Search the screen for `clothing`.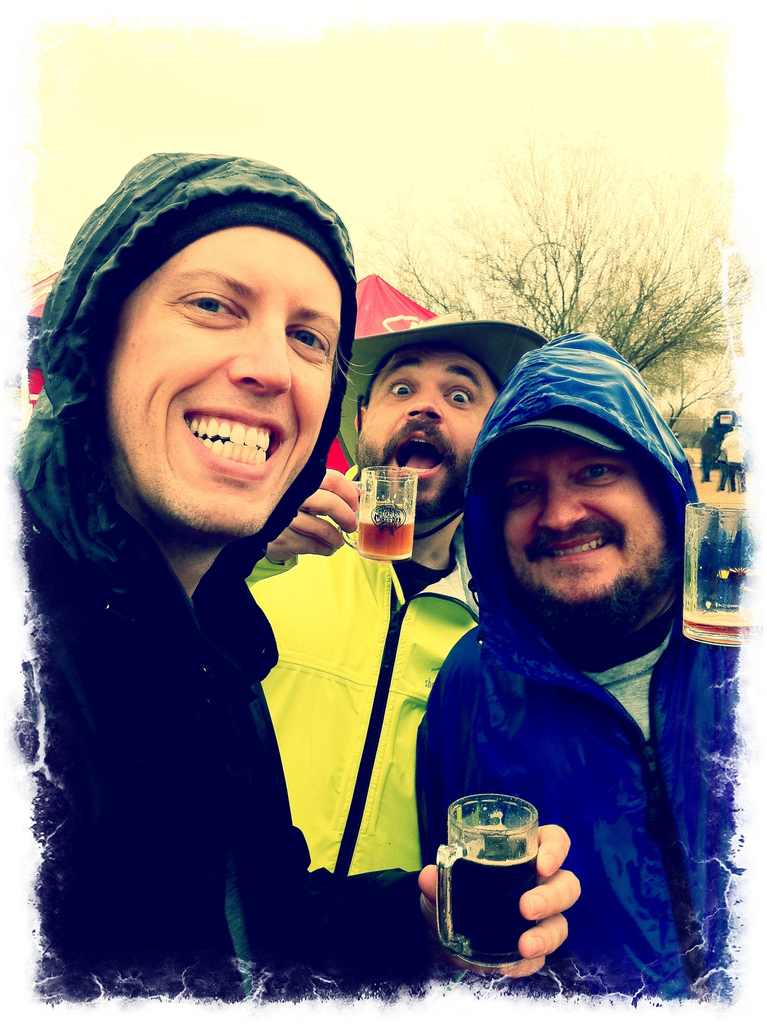
Found at <box>15,262,418,998</box>.
